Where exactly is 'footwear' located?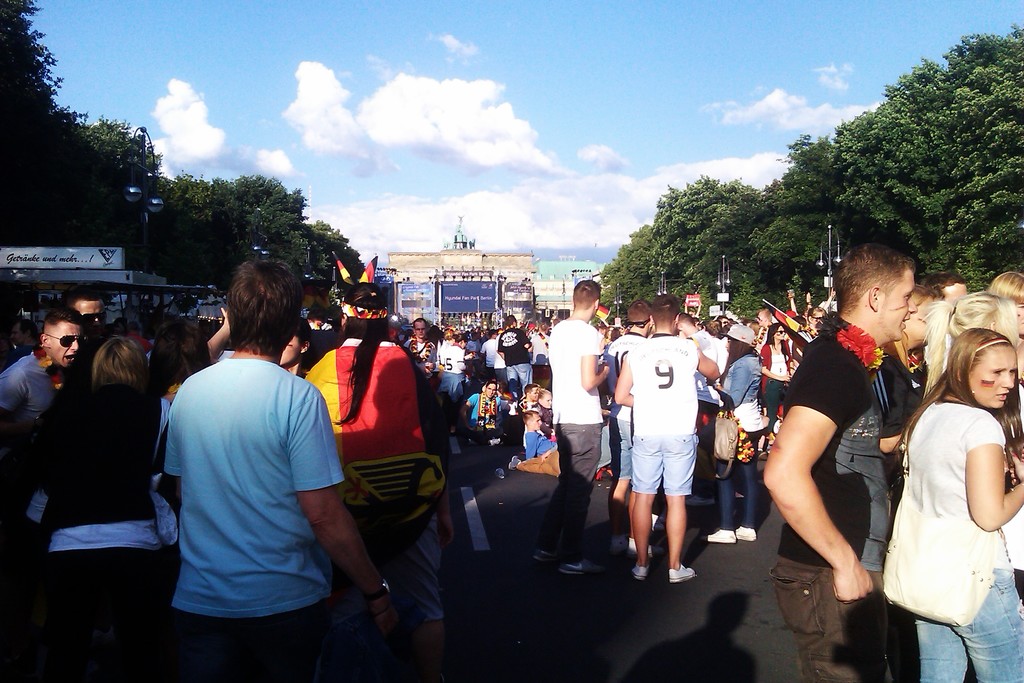
Its bounding box is 704, 528, 735, 542.
